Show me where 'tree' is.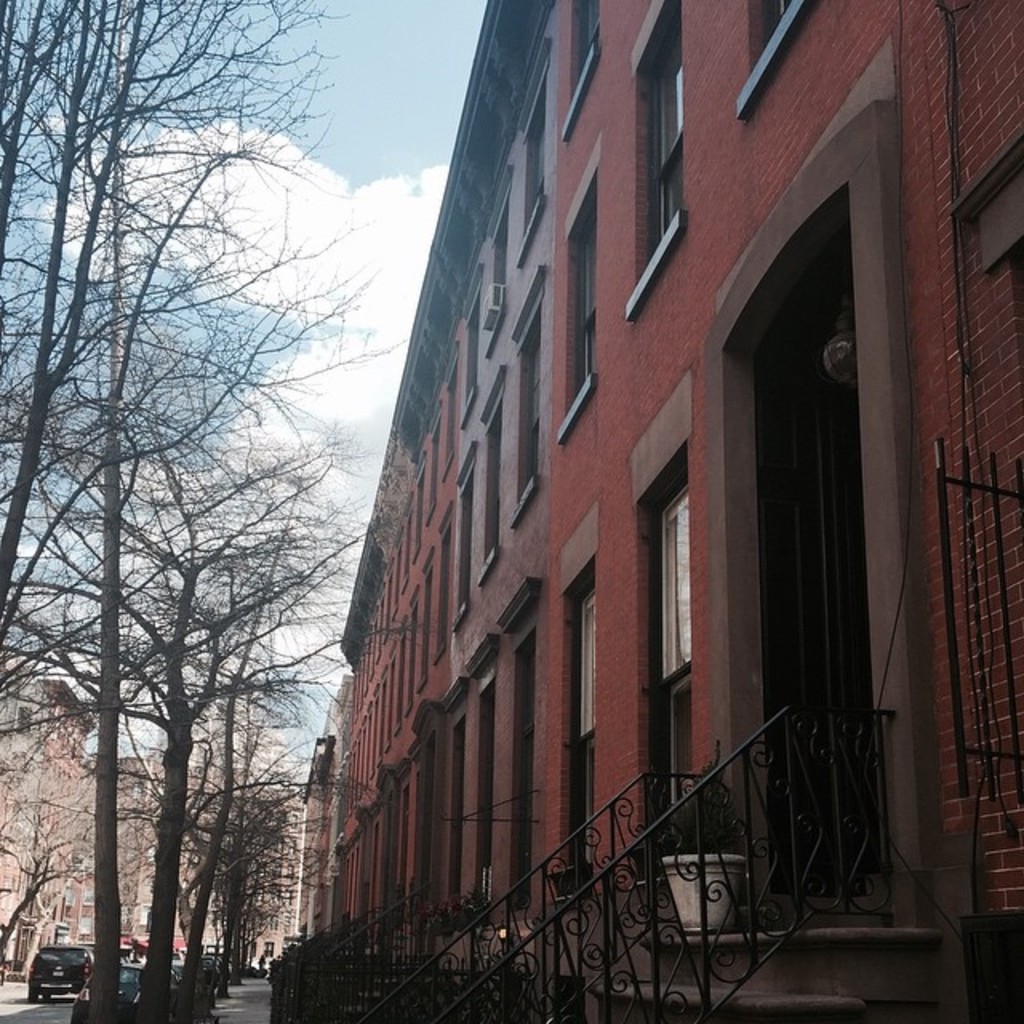
'tree' is at <box>0,0,352,640</box>.
